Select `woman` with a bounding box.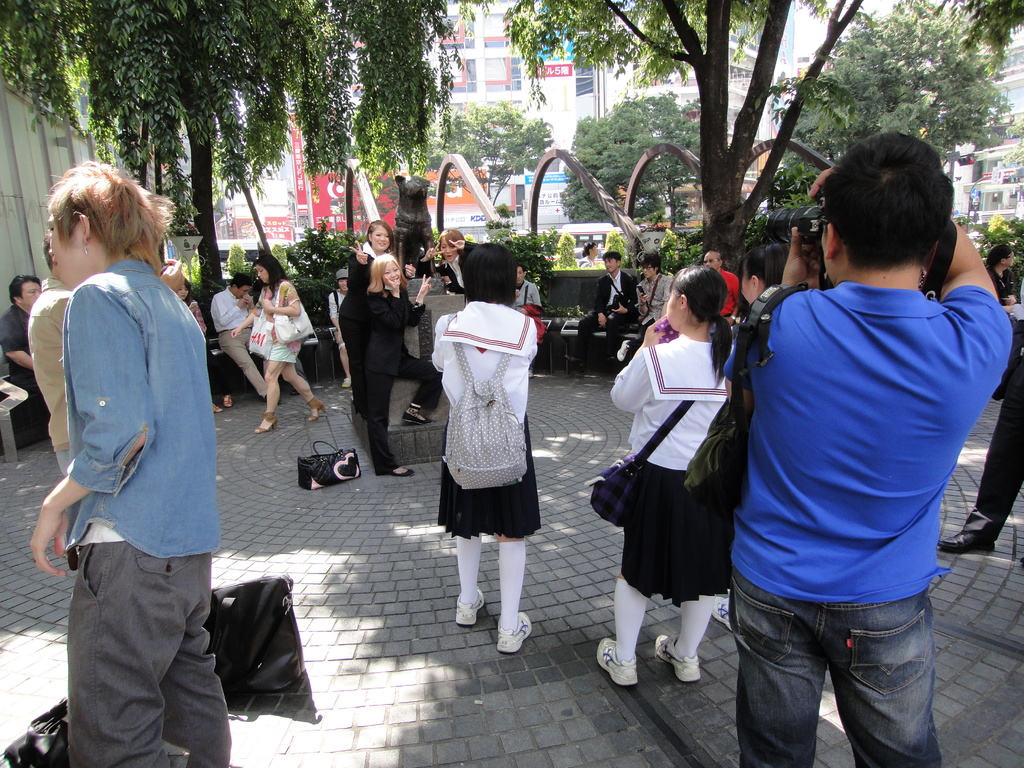
bbox(410, 234, 484, 295).
